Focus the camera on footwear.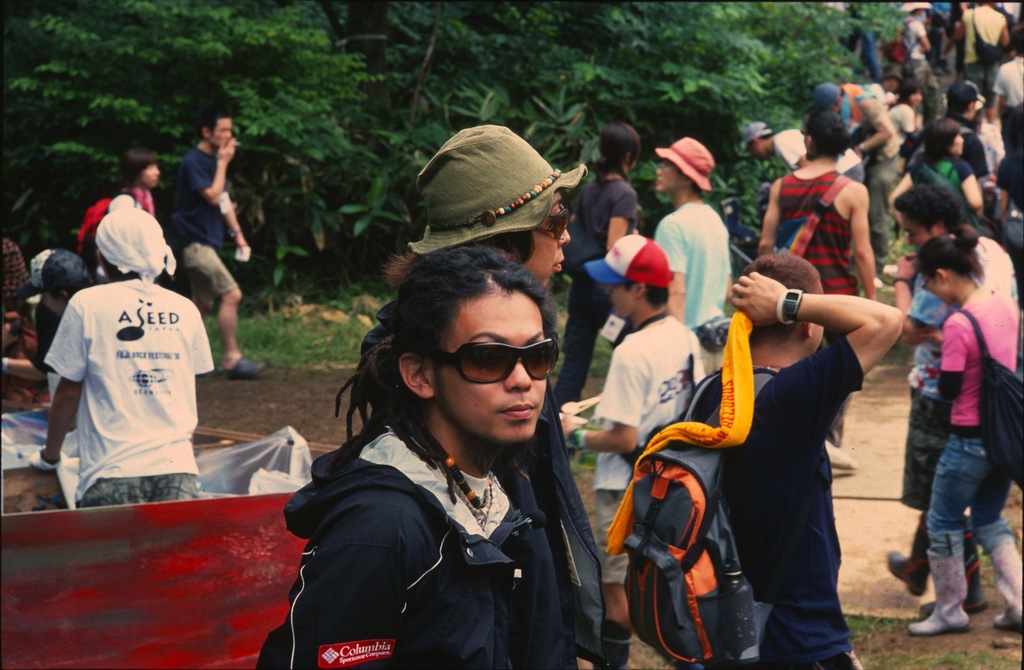
Focus region: x1=218, y1=354, x2=268, y2=379.
